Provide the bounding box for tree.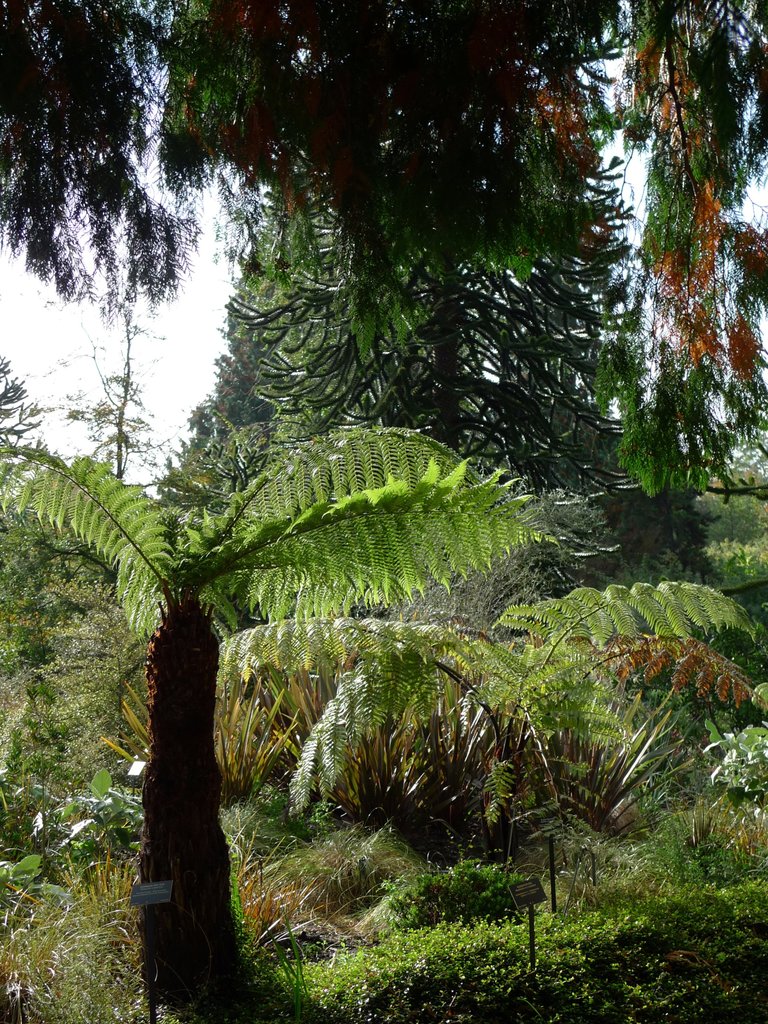
212 230 634 490.
